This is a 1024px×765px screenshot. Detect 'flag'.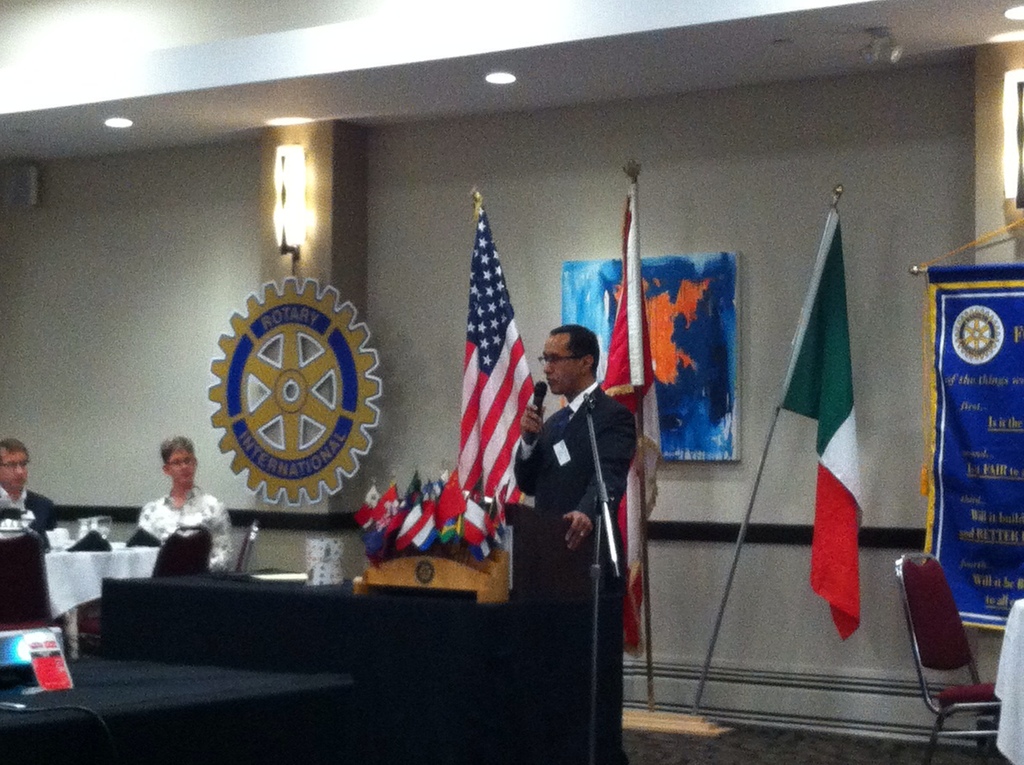
(442, 193, 537, 538).
